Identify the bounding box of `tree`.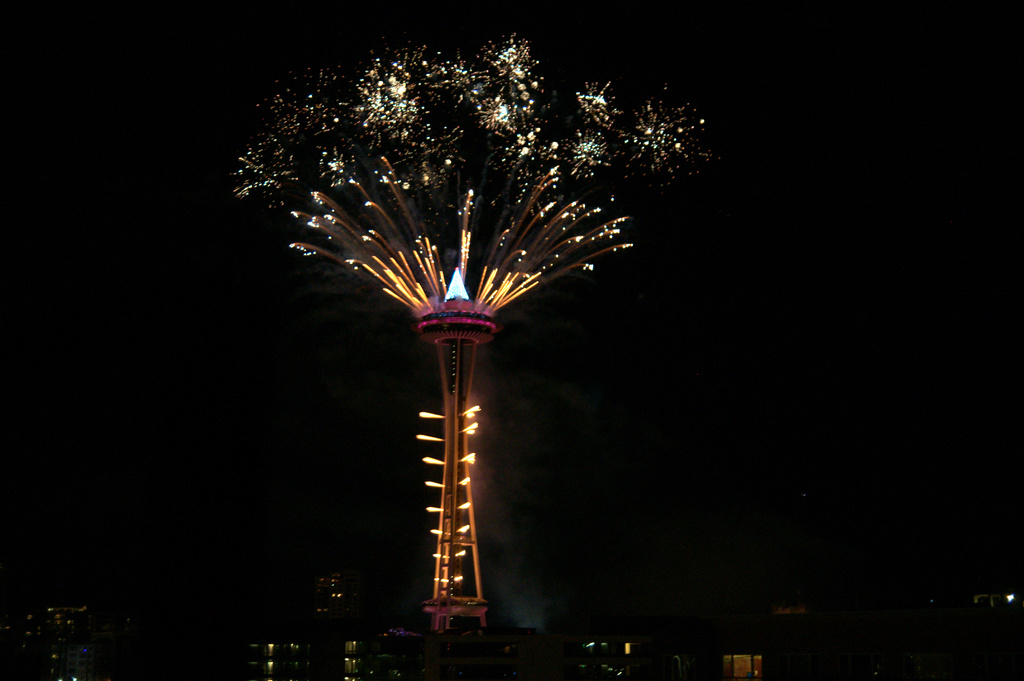
box=[232, 29, 689, 261].
